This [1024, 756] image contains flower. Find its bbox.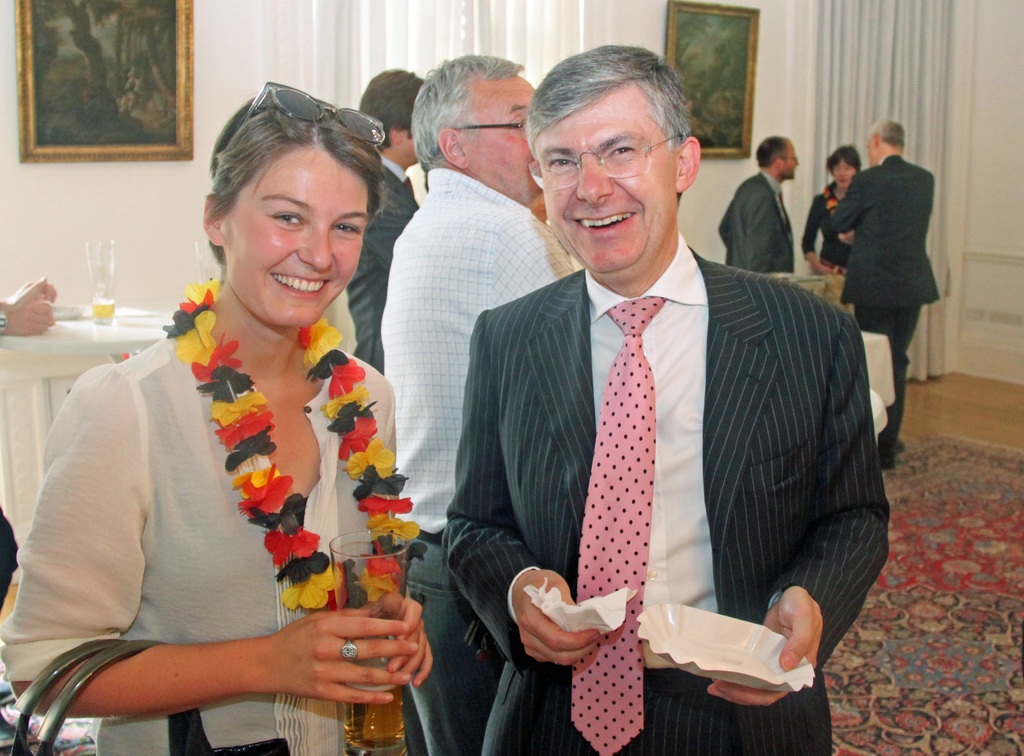
select_region(273, 551, 330, 583).
